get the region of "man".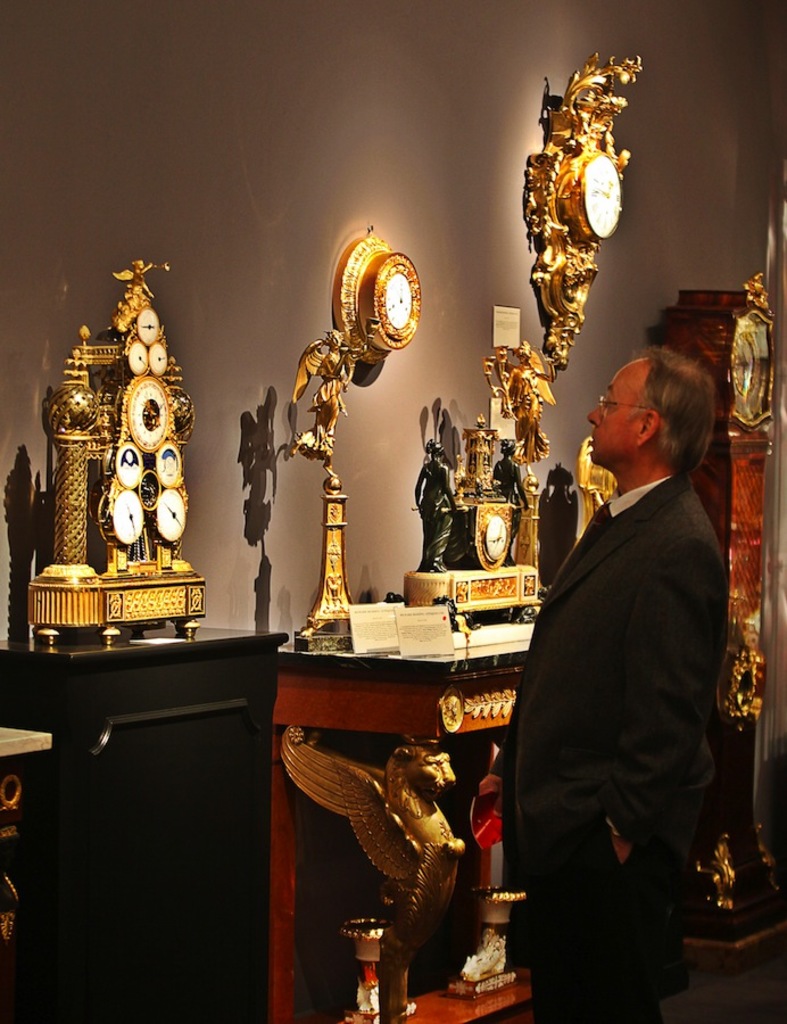
bbox(498, 312, 757, 996).
